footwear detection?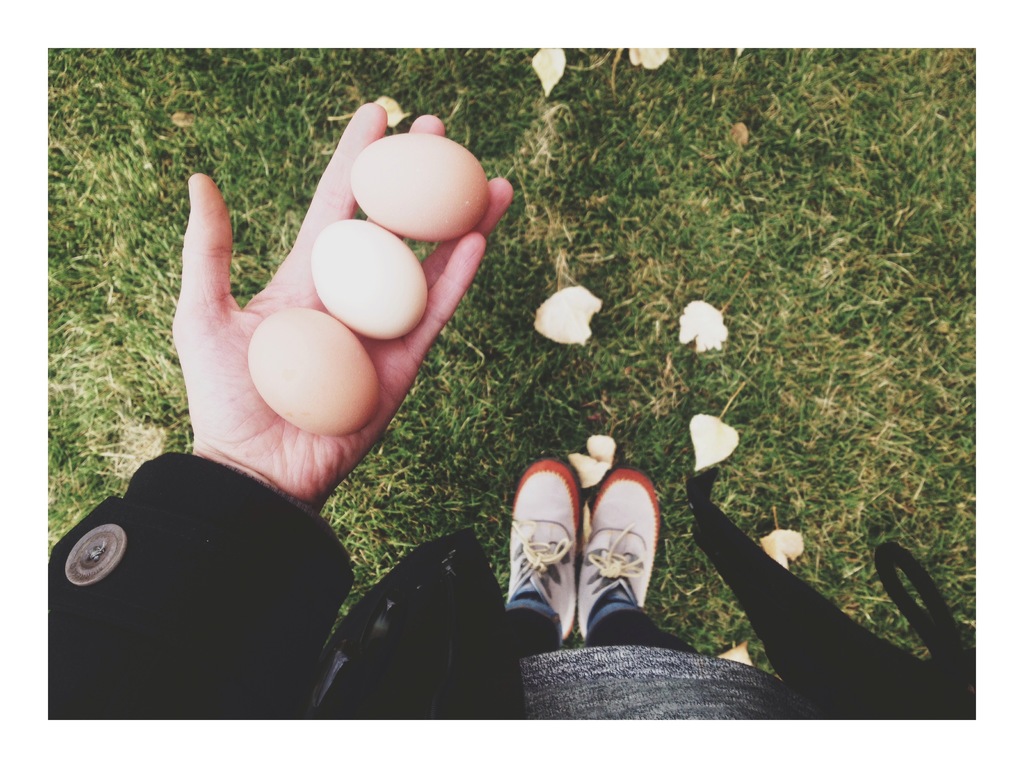
bbox=(576, 463, 662, 643)
